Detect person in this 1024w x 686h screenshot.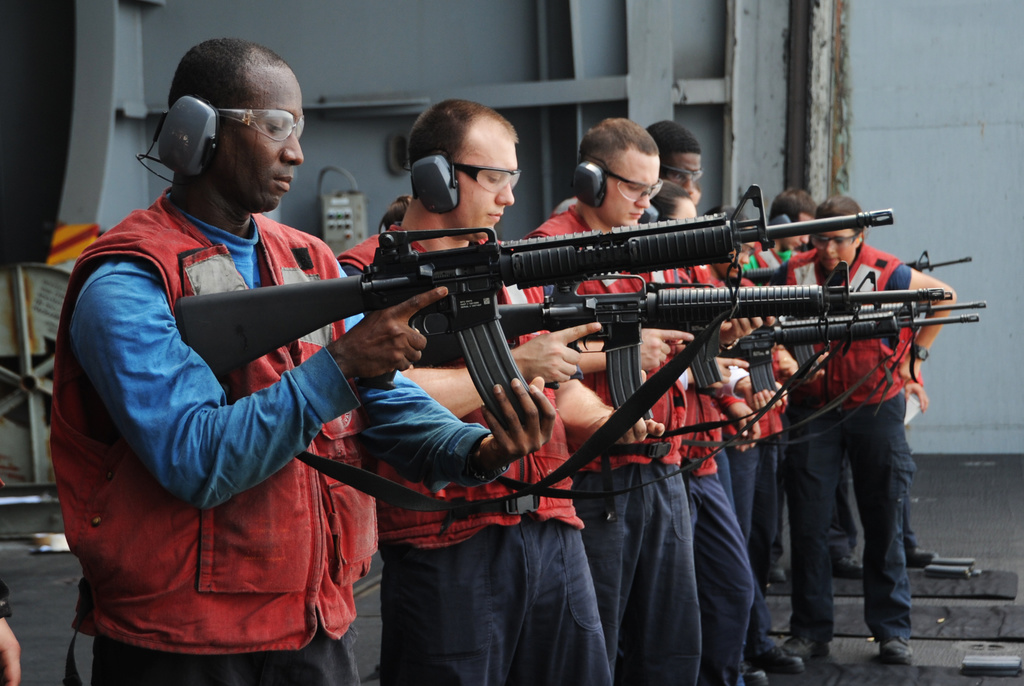
Detection: 51 37 556 685.
